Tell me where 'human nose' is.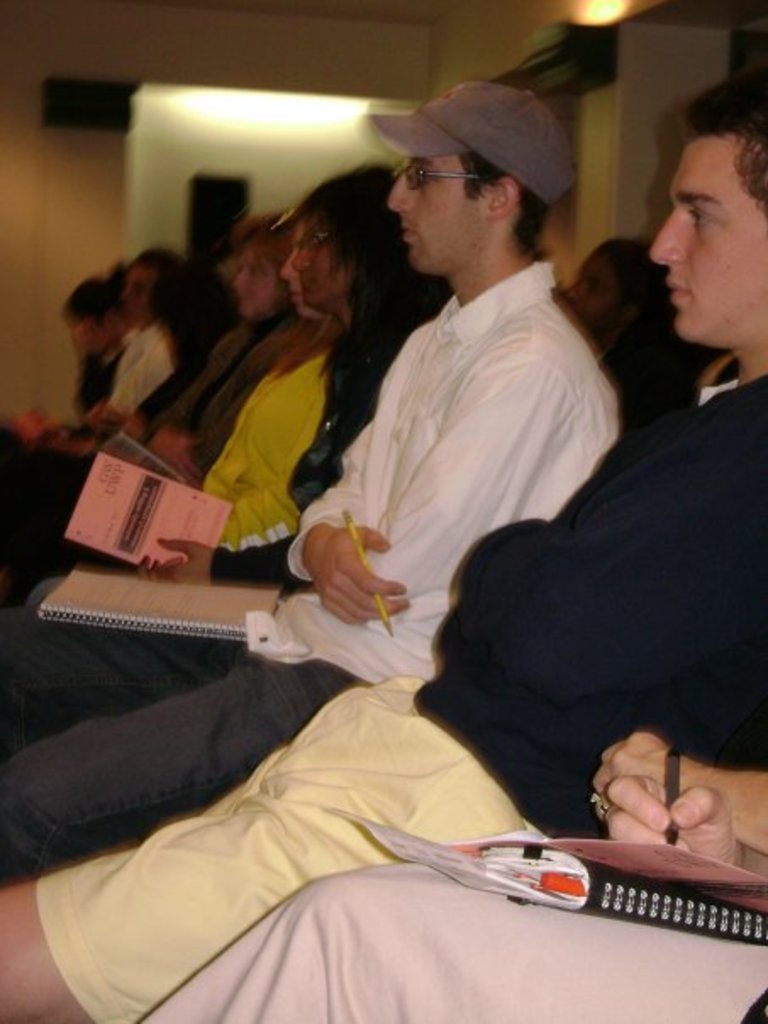
'human nose' is at (x1=280, y1=256, x2=295, y2=280).
